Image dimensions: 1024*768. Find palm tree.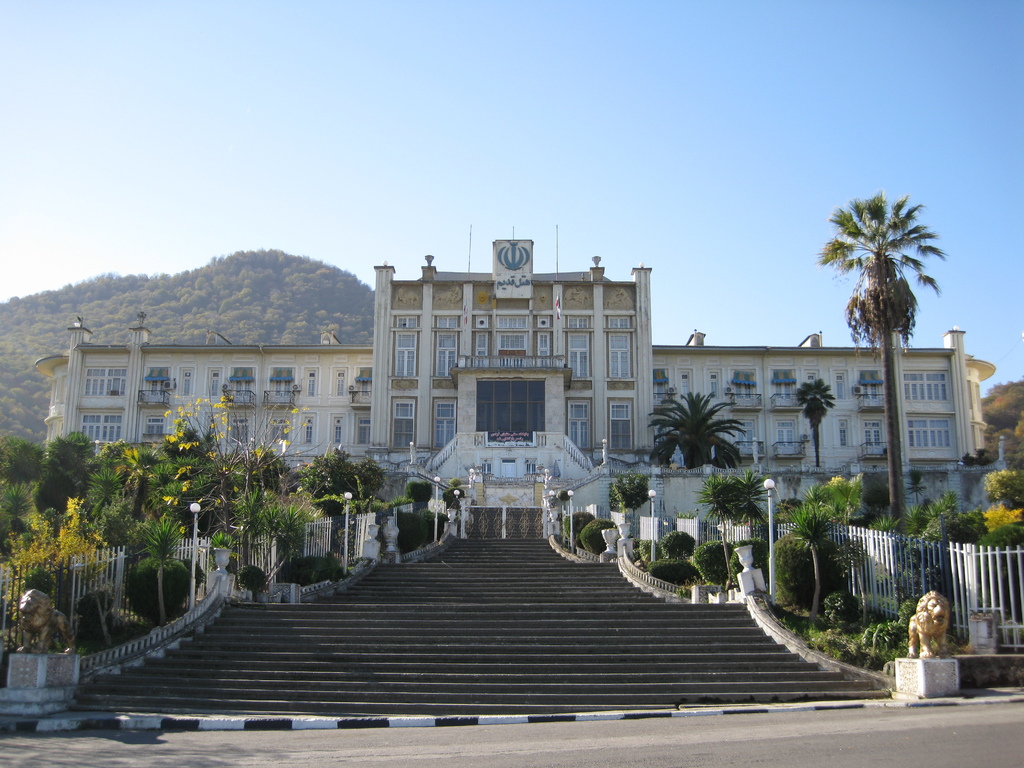
left=178, top=435, right=246, bottom=524.
